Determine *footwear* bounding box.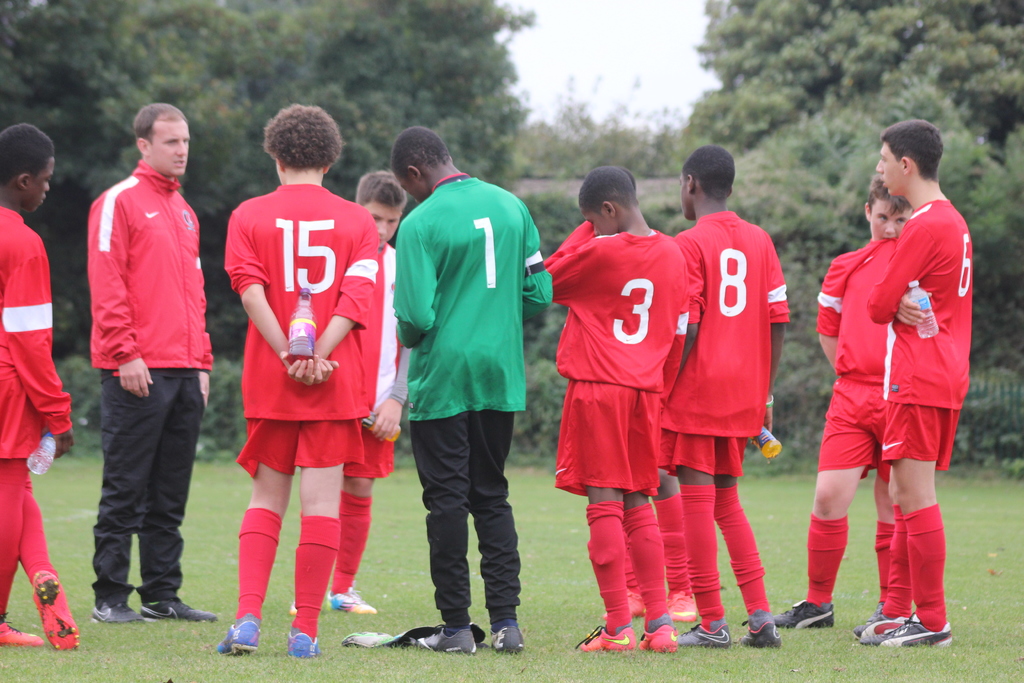
Determined: (x1=486, y1=621, x2=527, y2=656).
